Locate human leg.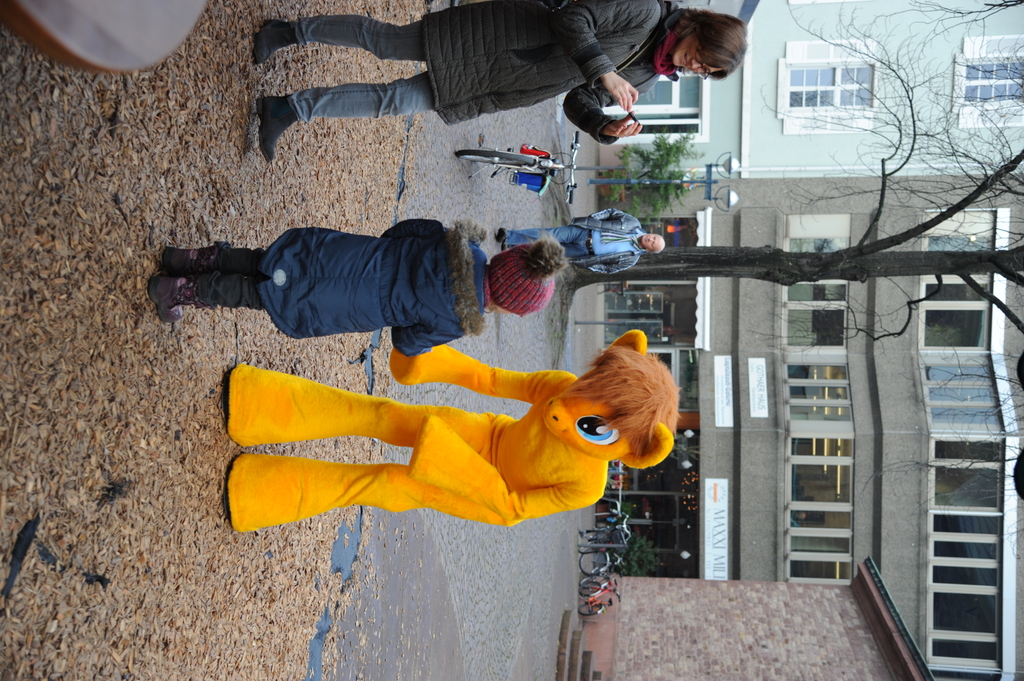
Bounding box: bbox(147, 237, 294, 323).
